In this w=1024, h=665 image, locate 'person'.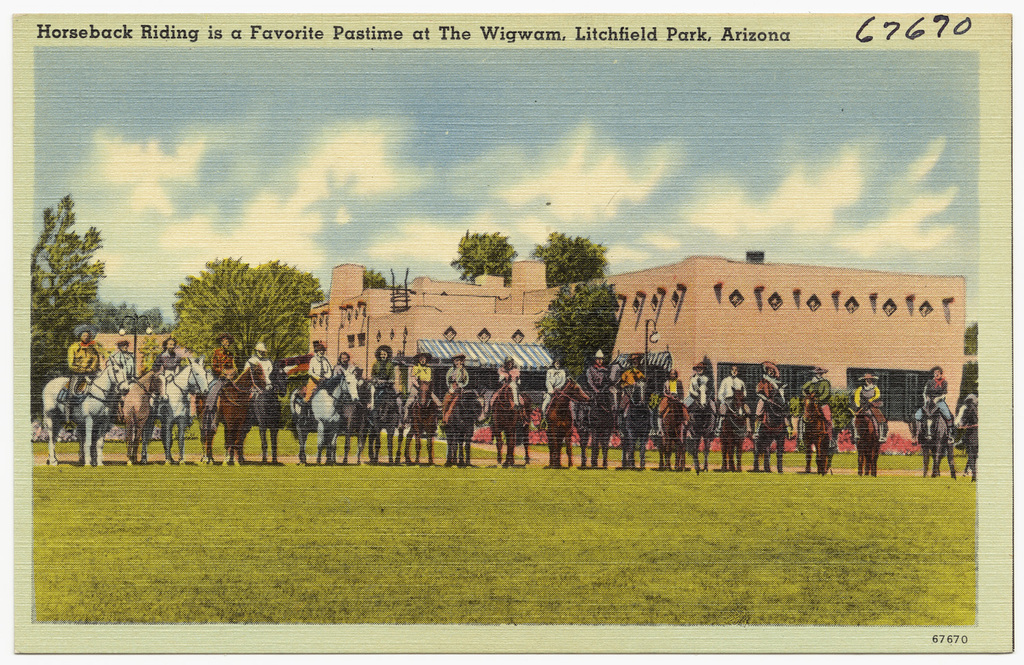
Bounding box: (left=403, top=350, right=441, bottom=422).
